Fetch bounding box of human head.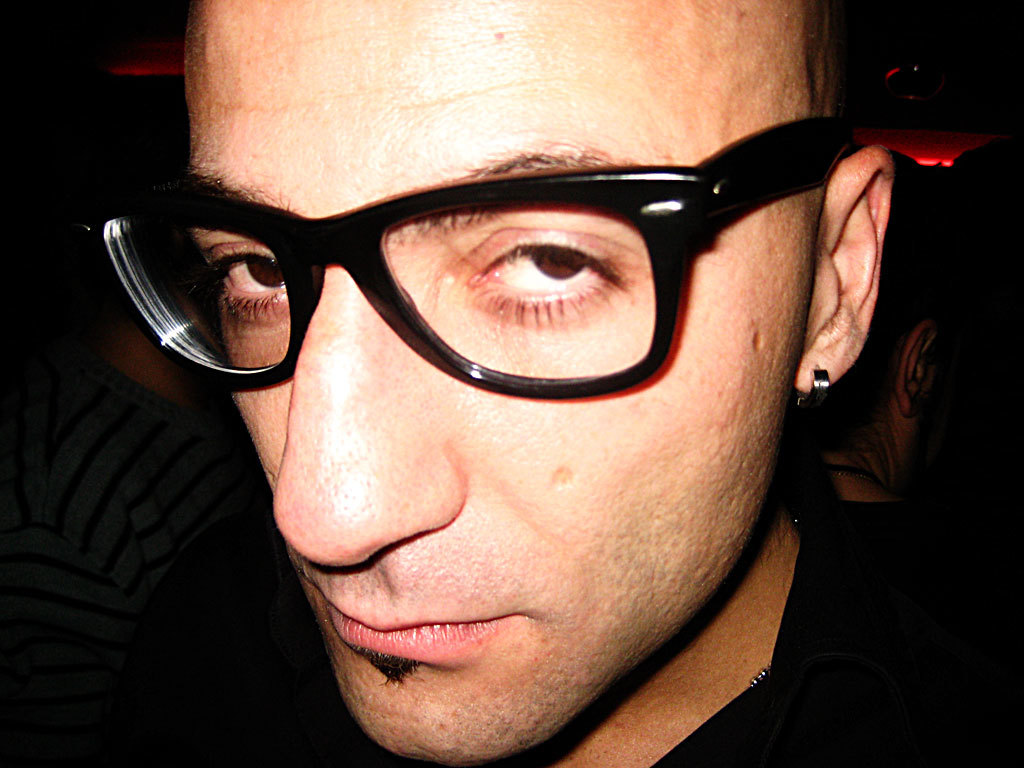
Bbox: locate(81, 0, 896, 757).
